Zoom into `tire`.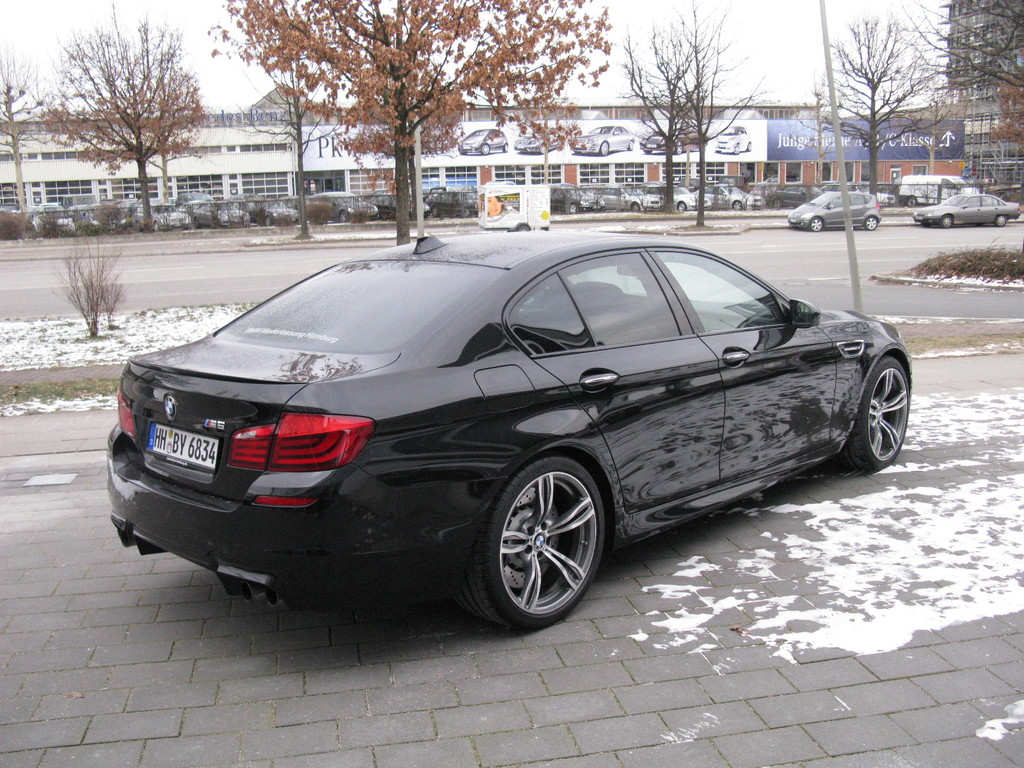
Zoom target: [x1=676, y1=198, x2=689, y2=212].
